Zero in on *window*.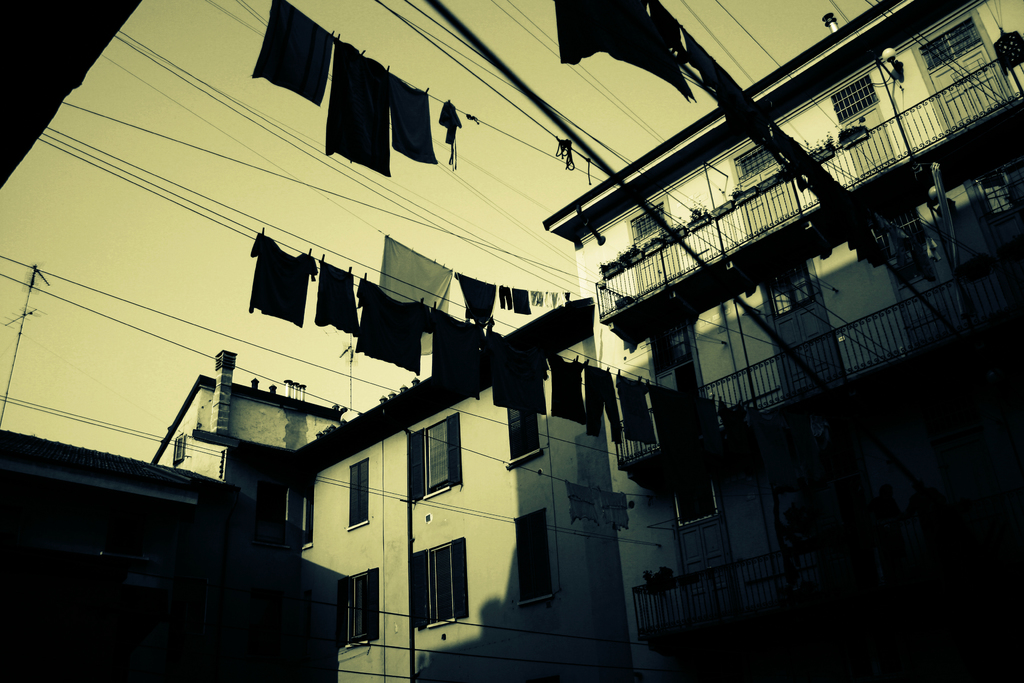
Zeroed in: (x1=829, y1=75, x2=907, y2=180).
